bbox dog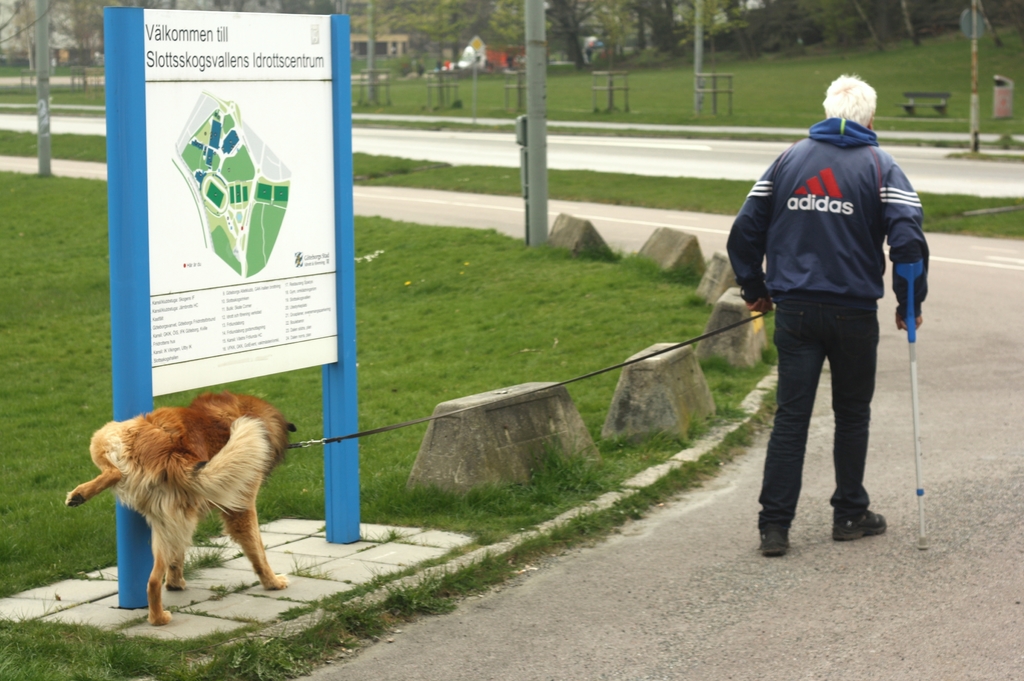
bbox(65, 391, 299, 629)
